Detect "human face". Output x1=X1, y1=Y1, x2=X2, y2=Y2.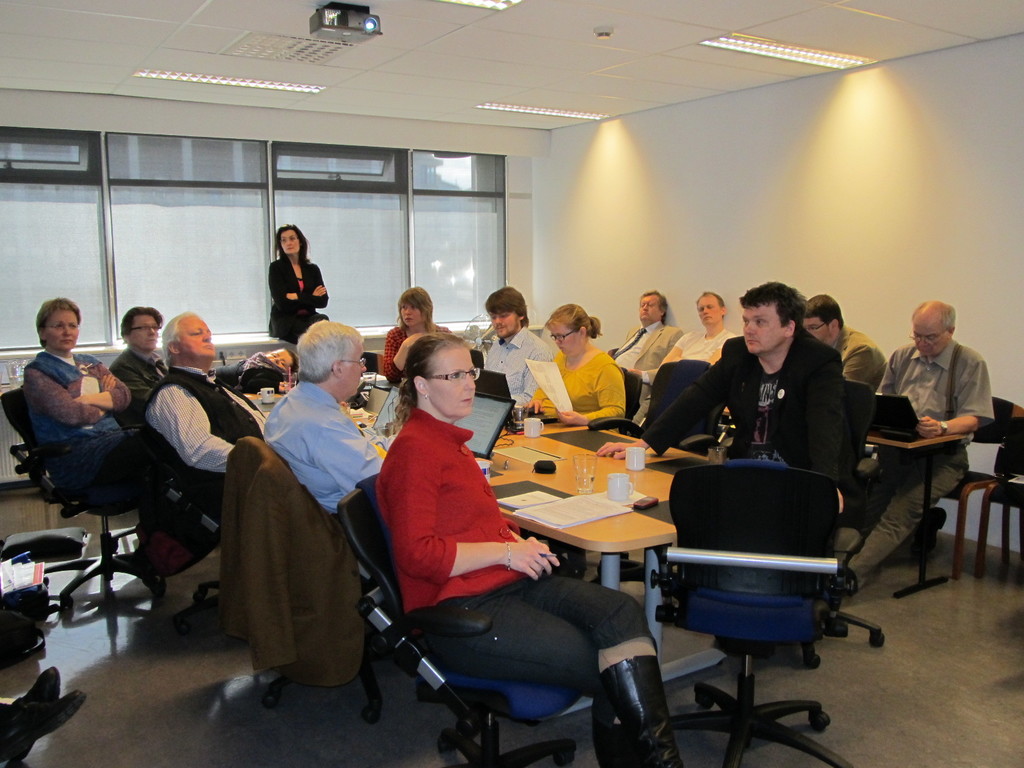
x1=804, y1=318, x2=831, y2=344.
